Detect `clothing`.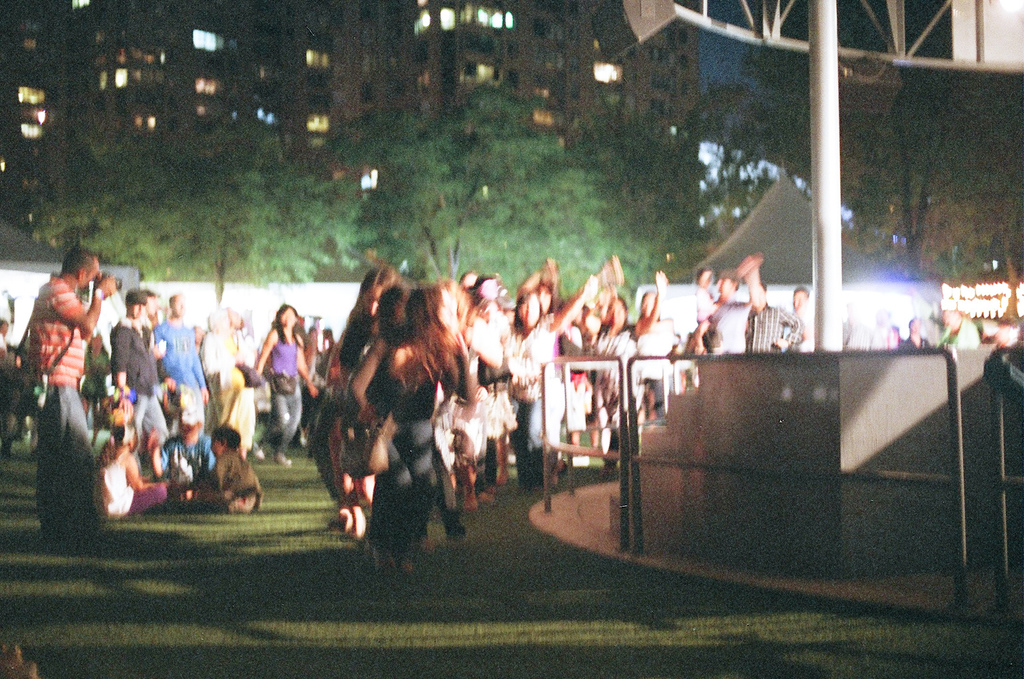
Detected at region(156, 322, 210, 442).
